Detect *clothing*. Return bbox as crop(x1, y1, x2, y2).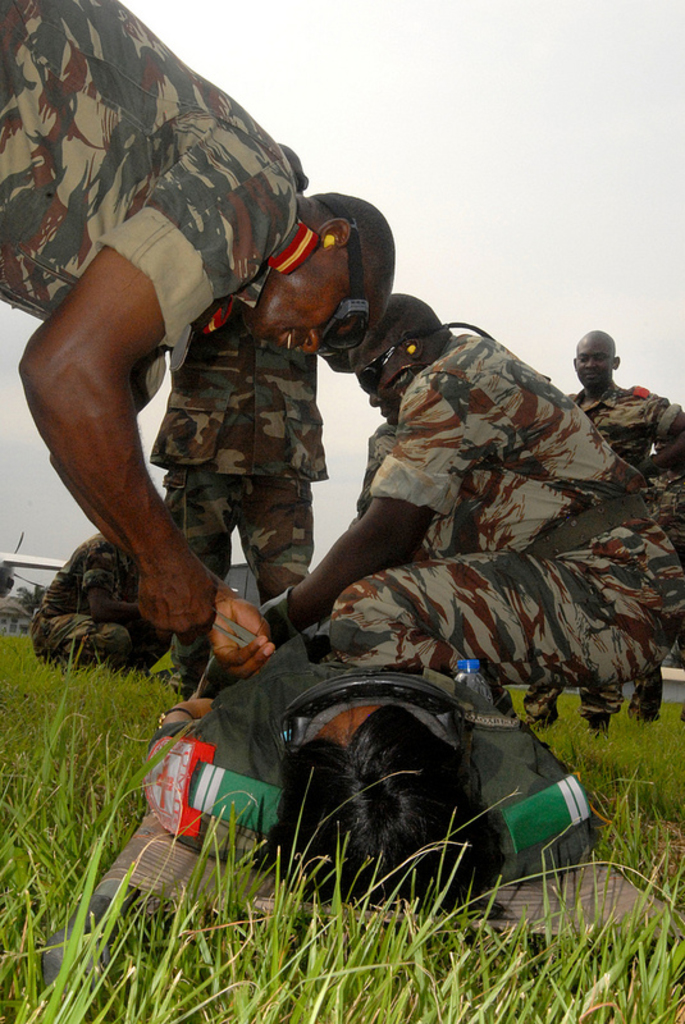
crop(3, 0, 284, 333).
